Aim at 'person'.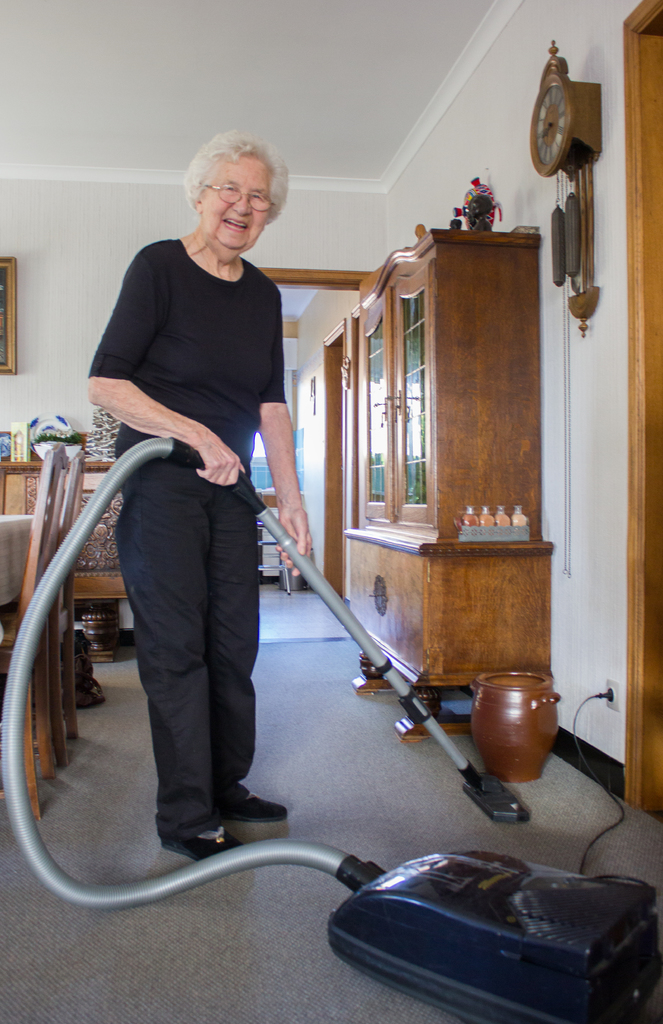
Aimed at <bbox>85, 127, 313, 860</bbox>.
